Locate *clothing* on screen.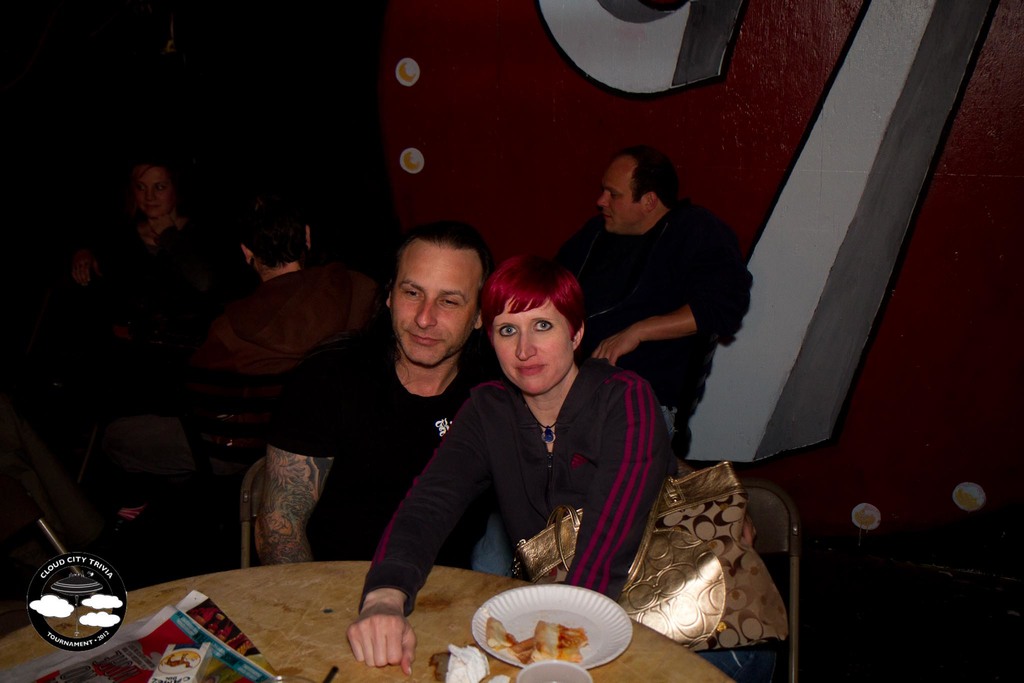
On screen at x1=263, y1=343, x2=494, y2=569.
